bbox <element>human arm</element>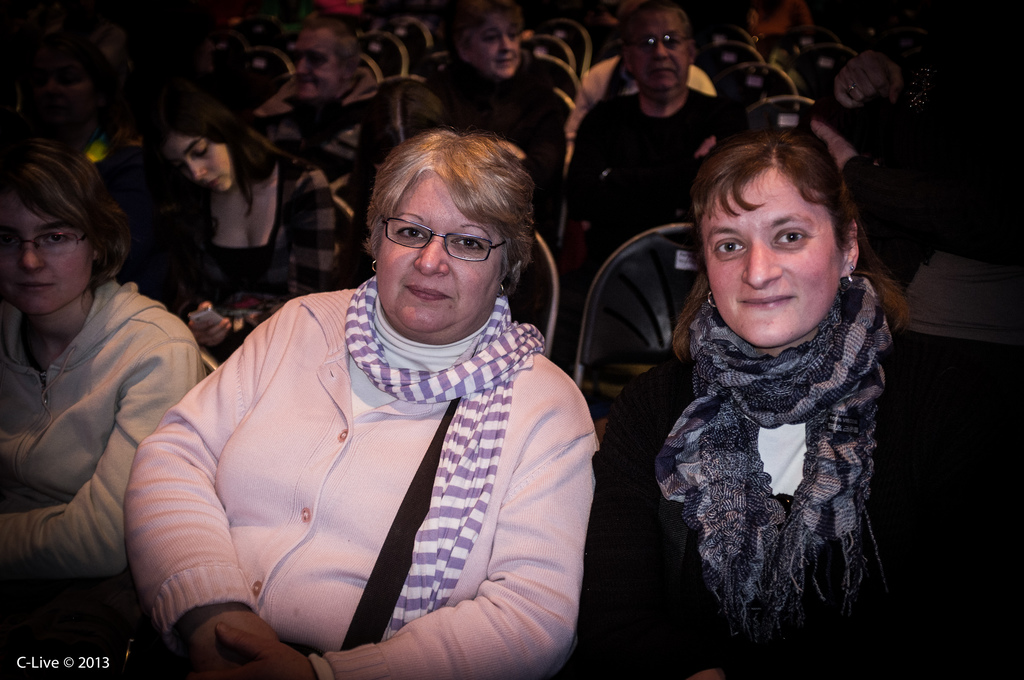
<box>222,171,339,336</box>
